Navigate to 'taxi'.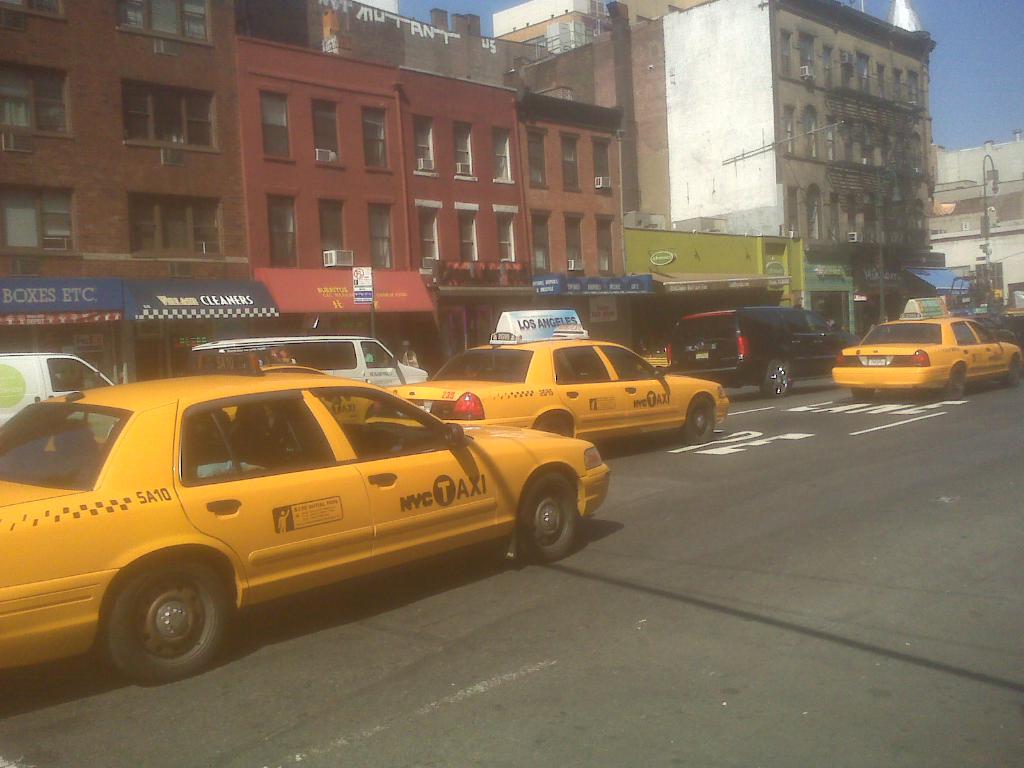
Navigation target: region(829, 294, 1021, 401).
